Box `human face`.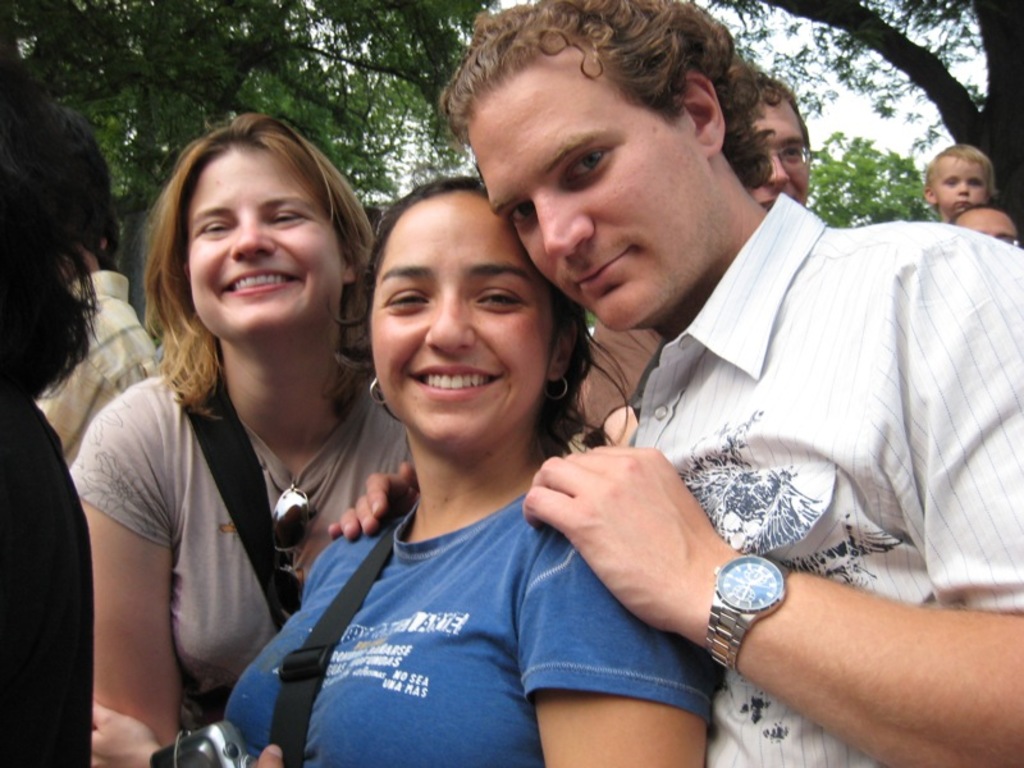
{"left": 934, "top": 157, "right": 984, "bottom": 219}.
